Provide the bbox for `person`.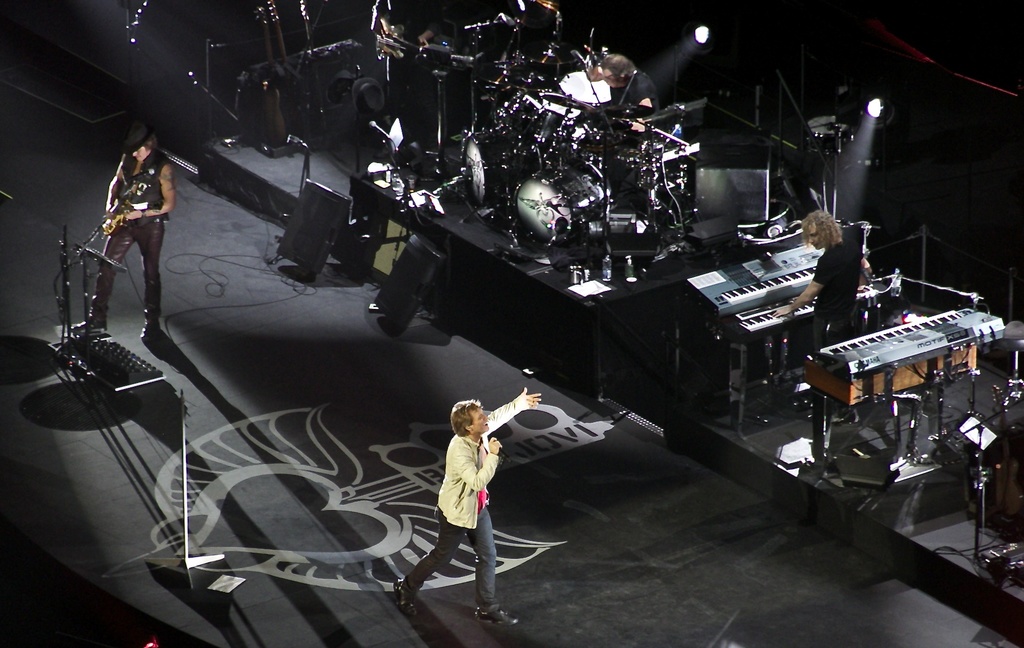
[x1=774, y1=203, x2=852, y2=361].
